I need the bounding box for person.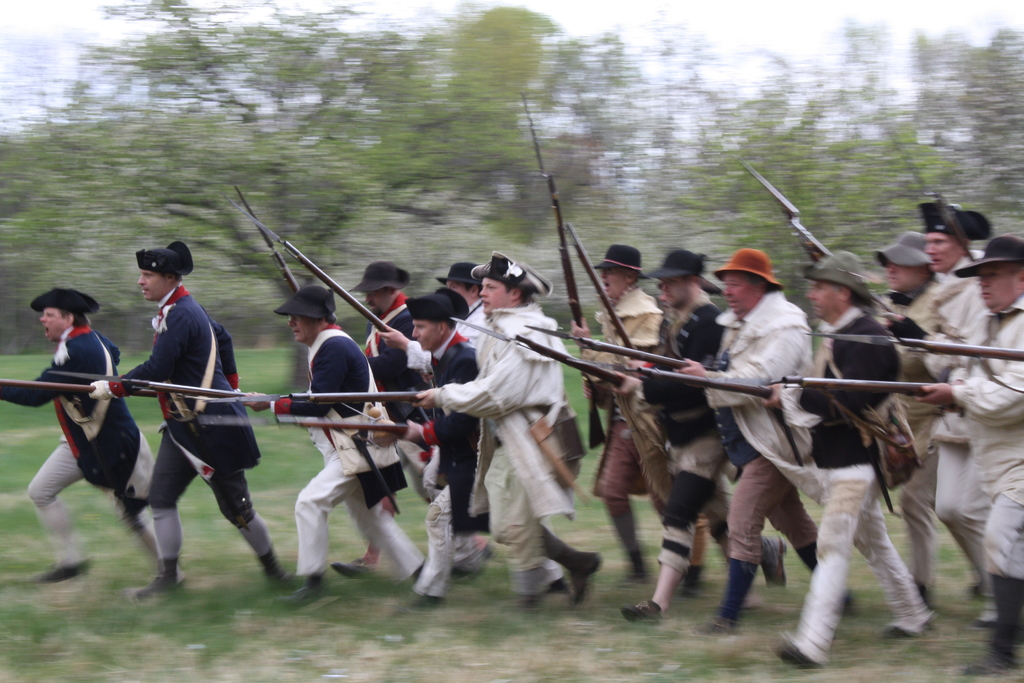
Here it is: 358,288,408,577.
